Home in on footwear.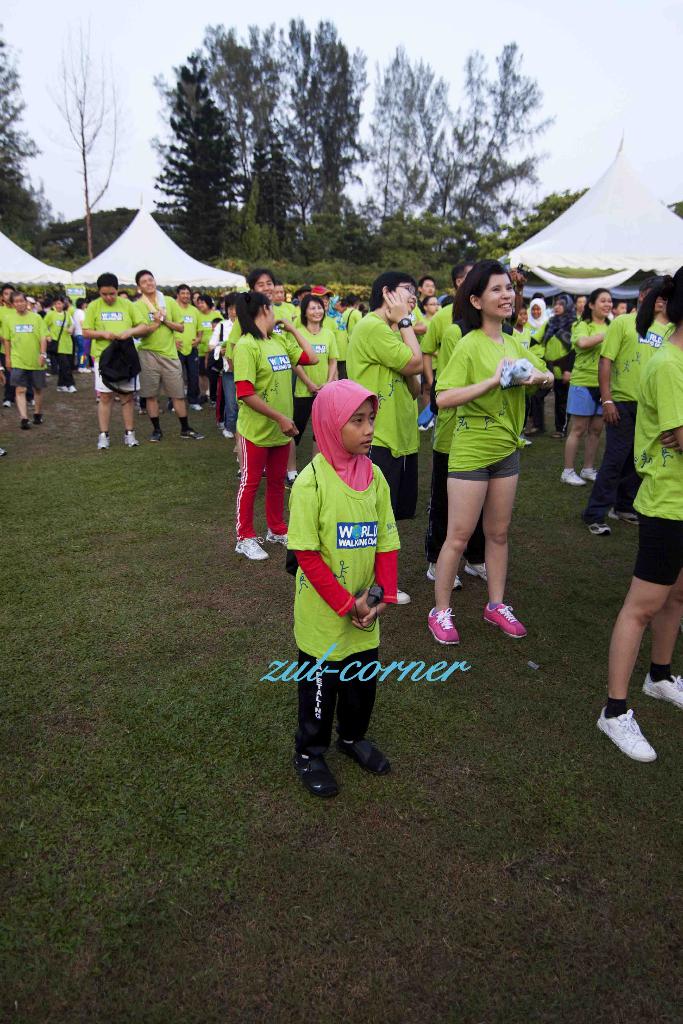
Homed in at {"left": 481, "top": 598, "right": 547, "bottom": 650}.
